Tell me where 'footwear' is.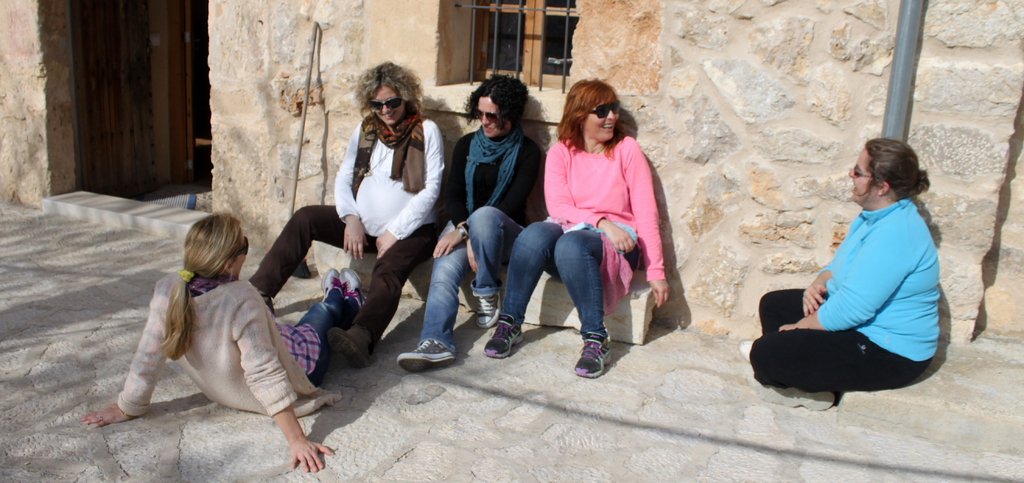
'footwear' is at x1=756, y1=390, x2=848, y2=402.
